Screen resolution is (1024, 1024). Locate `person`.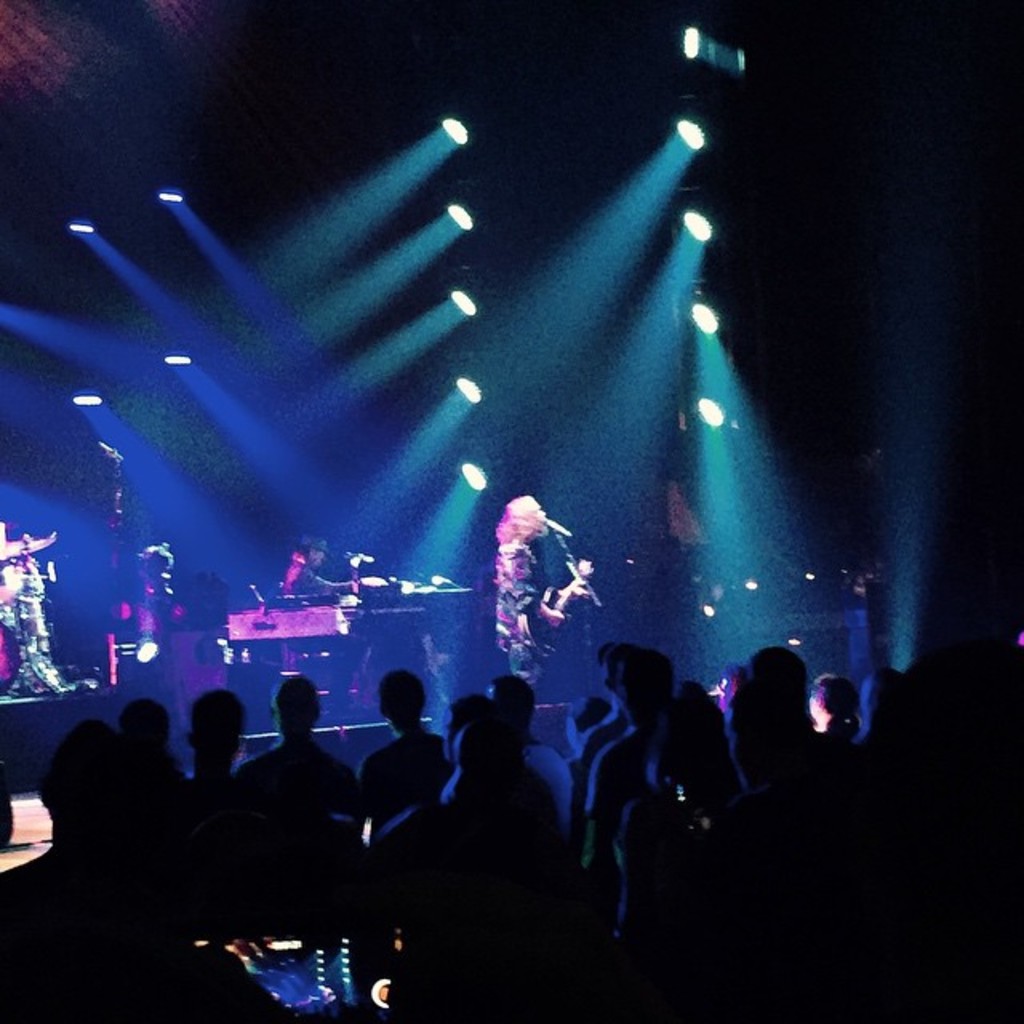
region(483, 480, 595, 694).
